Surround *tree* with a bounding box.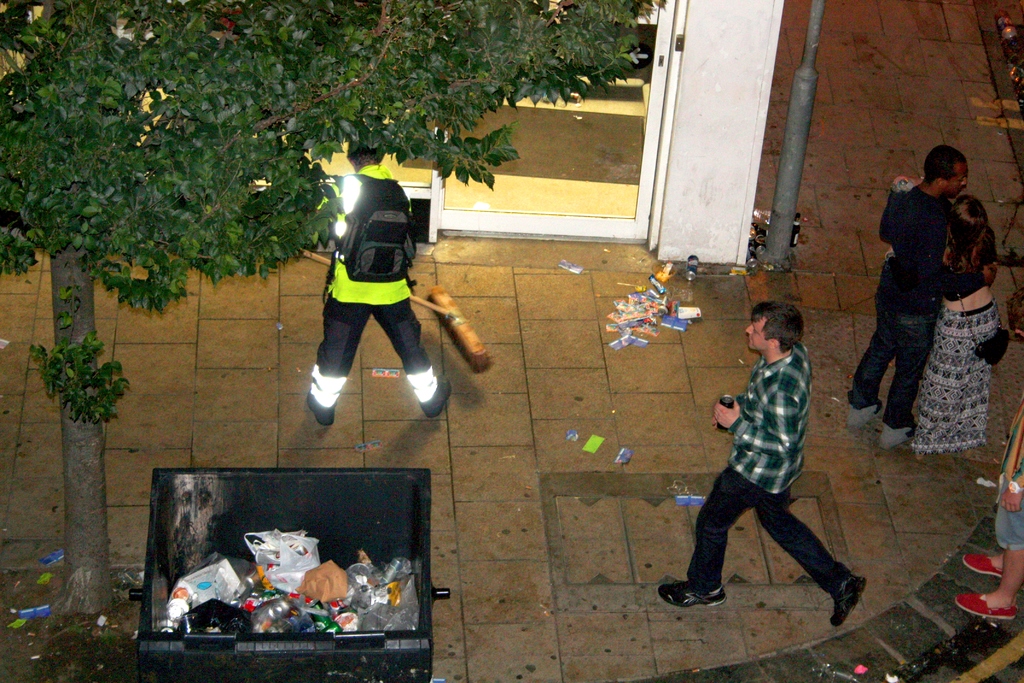
Rect(8, 0, 653, 650).
